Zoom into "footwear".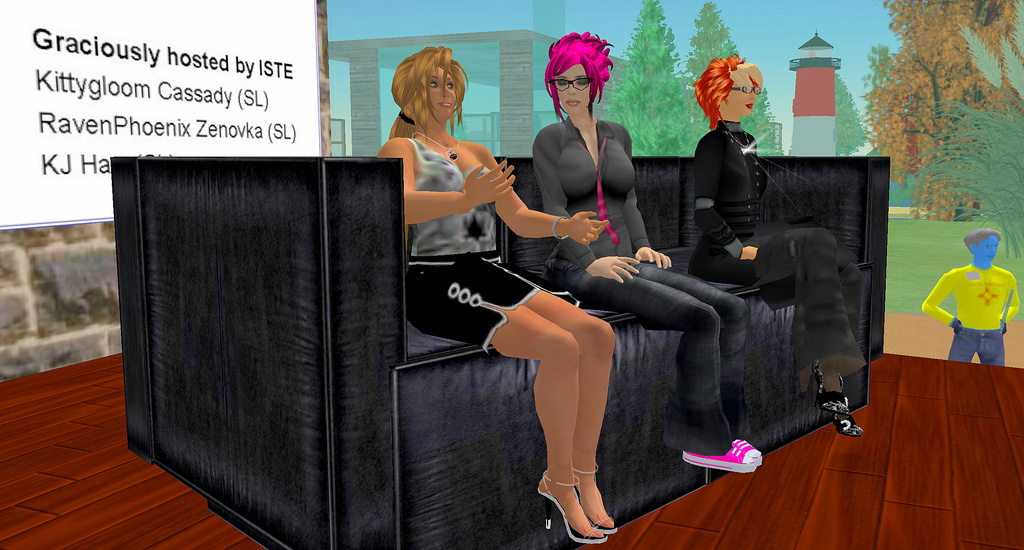
Zoom target: left=815, top=406, right=864, bottom=438.
